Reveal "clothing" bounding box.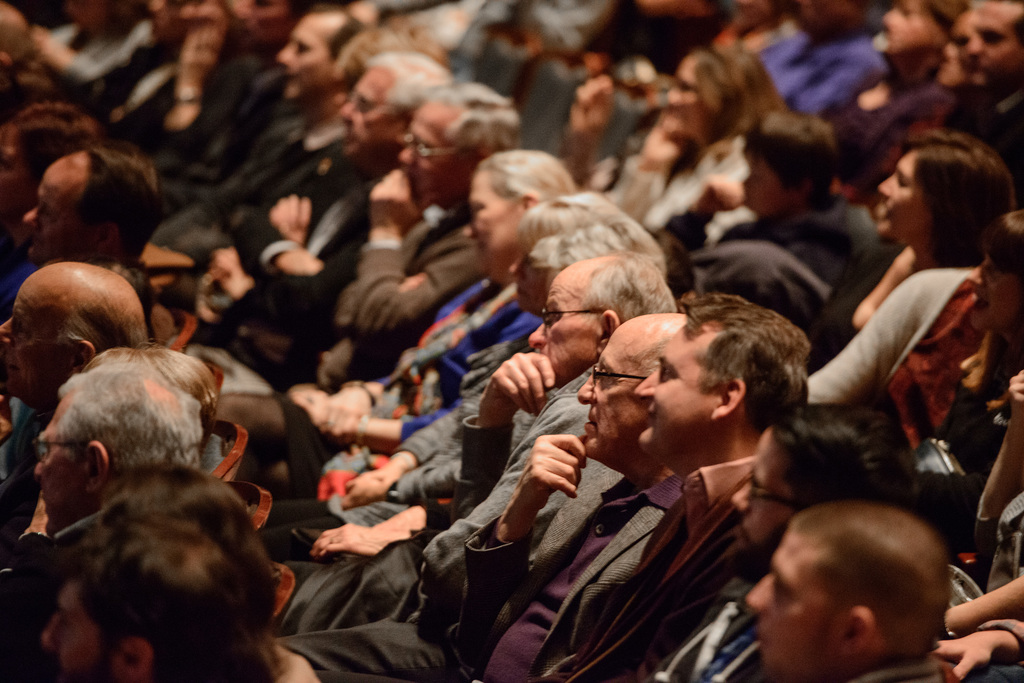
Revealed: {"left": 94, "top": 5, "right": 190, "bottom": 135}.
